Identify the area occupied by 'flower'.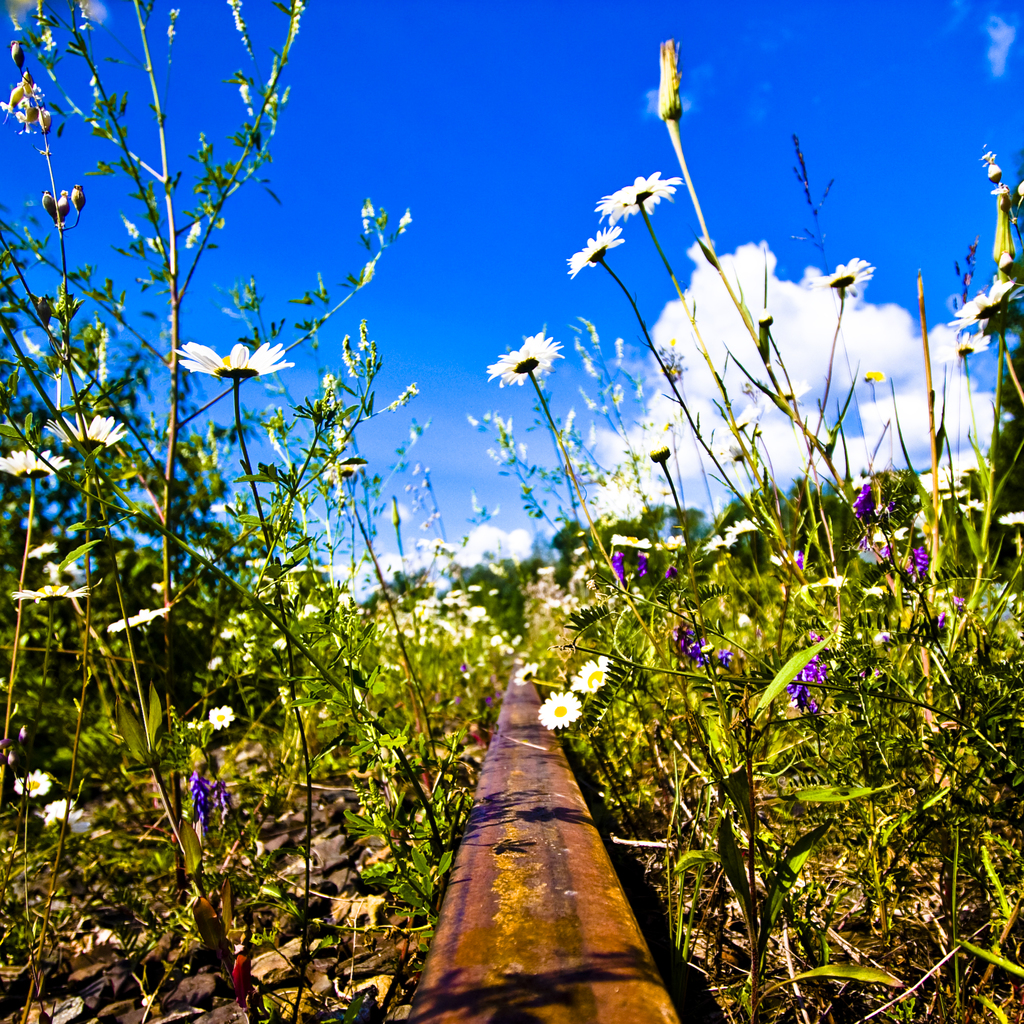
Area: [568, 653, 615, 699].
